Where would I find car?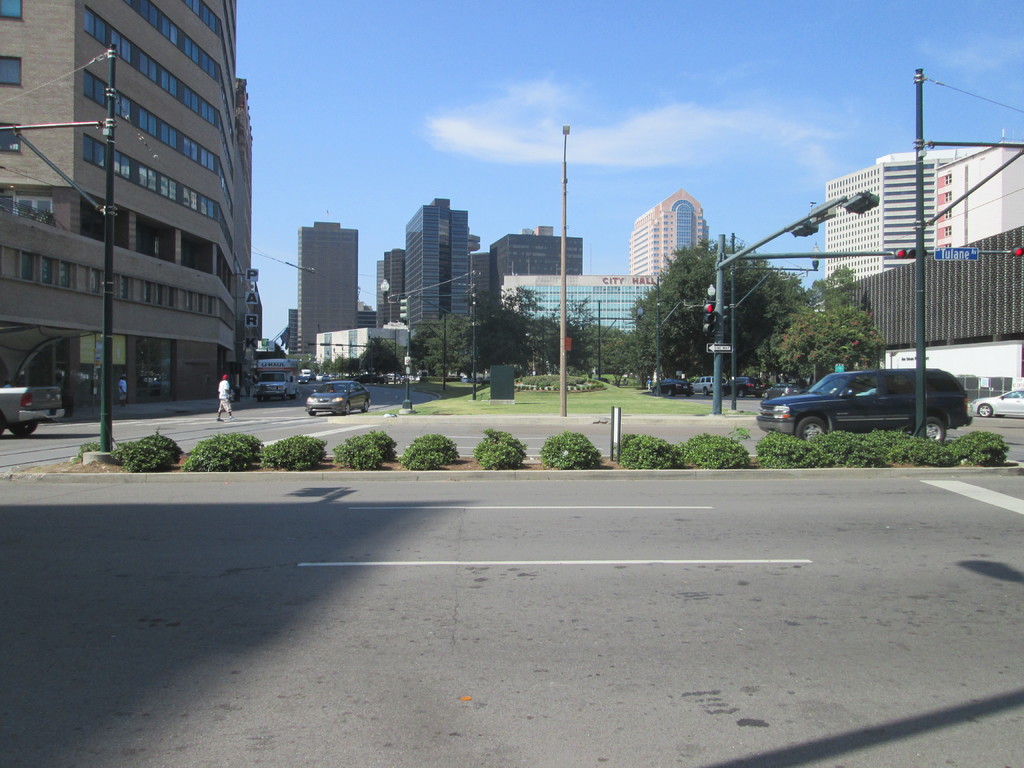
At 968, 385, 1023, 417.
